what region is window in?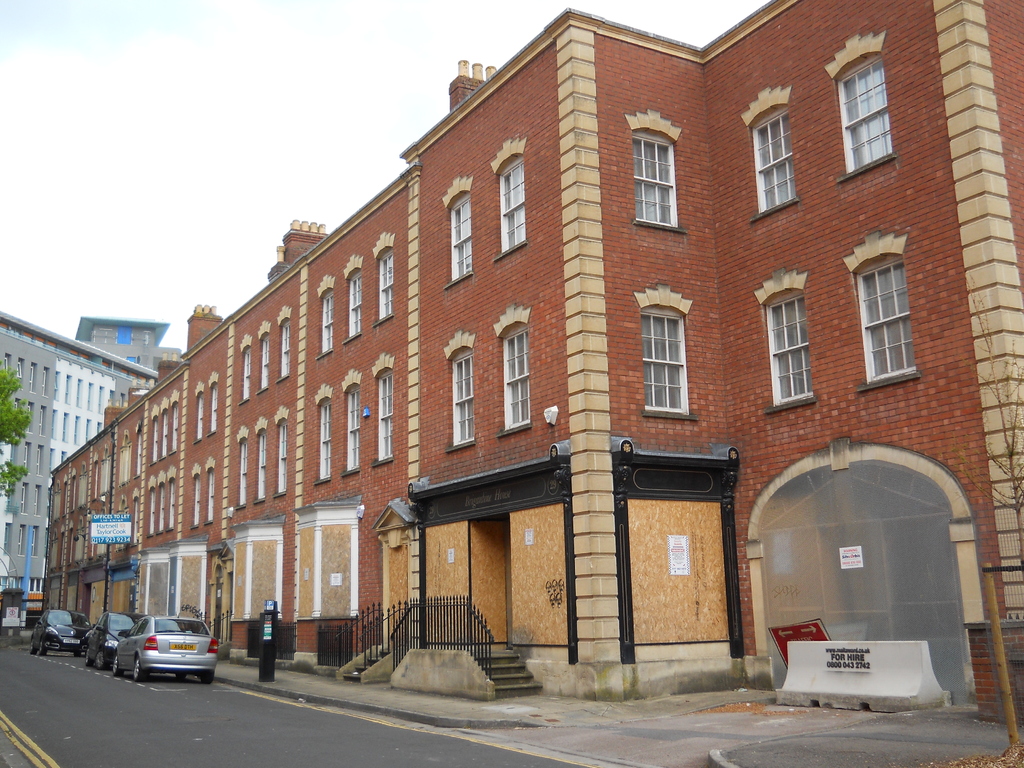
bbox(237, 437, 249, 507).
